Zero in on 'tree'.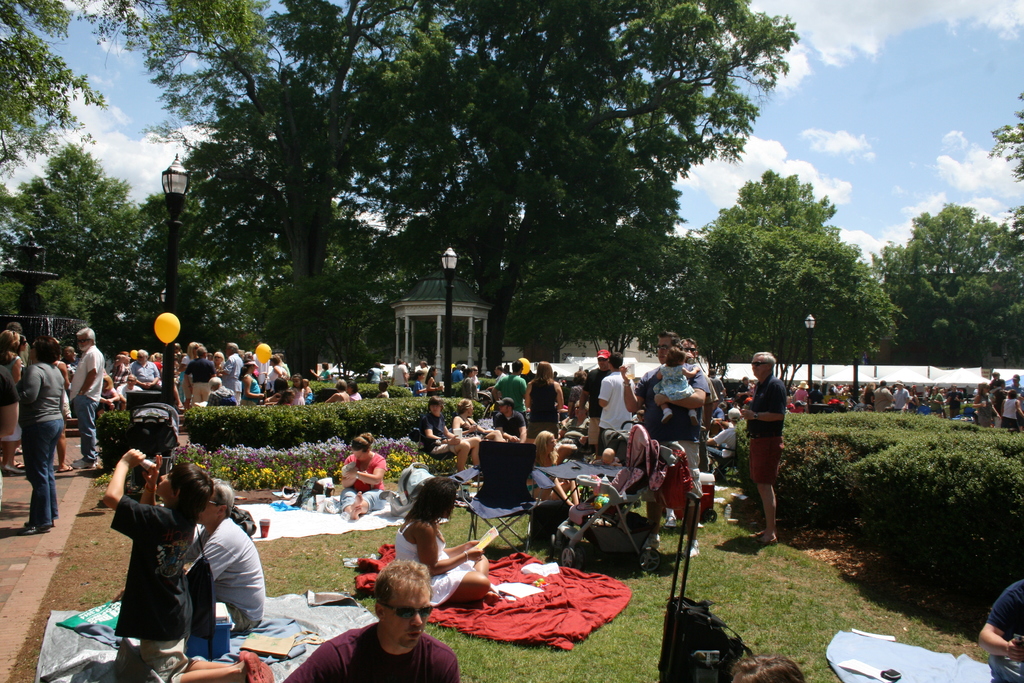
Zeroed in: rect(883, 174, 1011, 370).
